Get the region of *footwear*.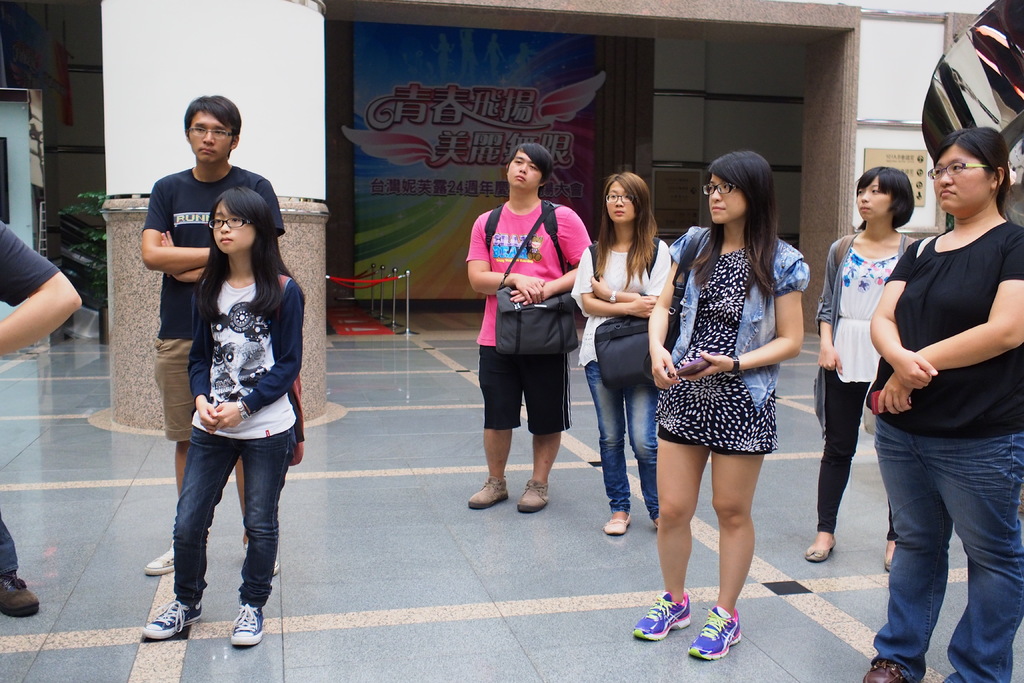
region(243, 538, 282, 579).
